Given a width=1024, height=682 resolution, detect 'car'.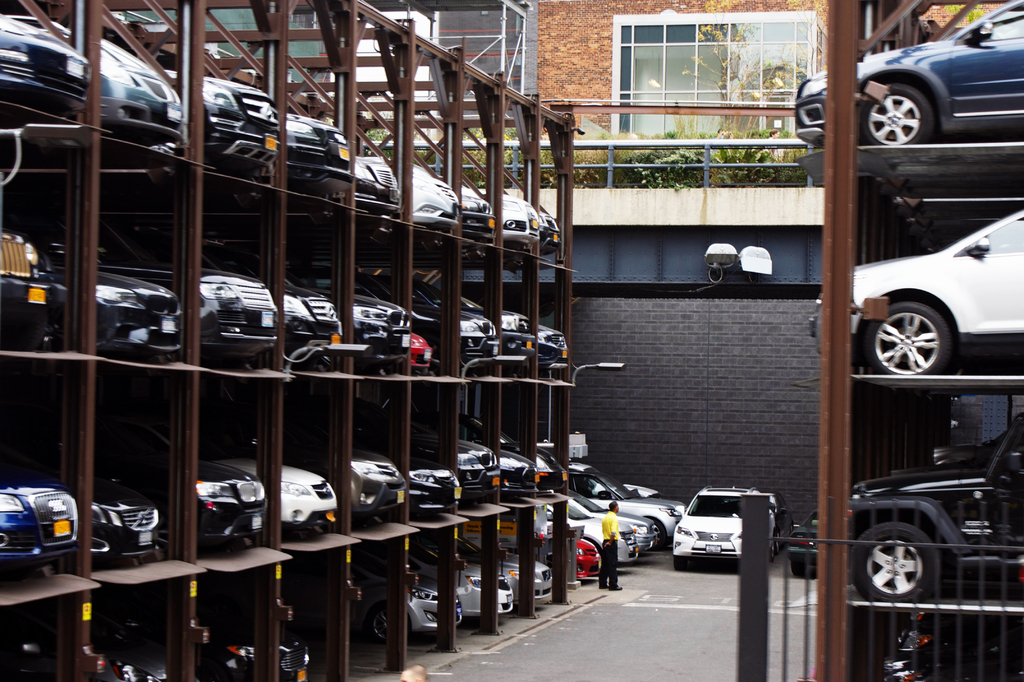
BBox(530, 210, 561, 254).
